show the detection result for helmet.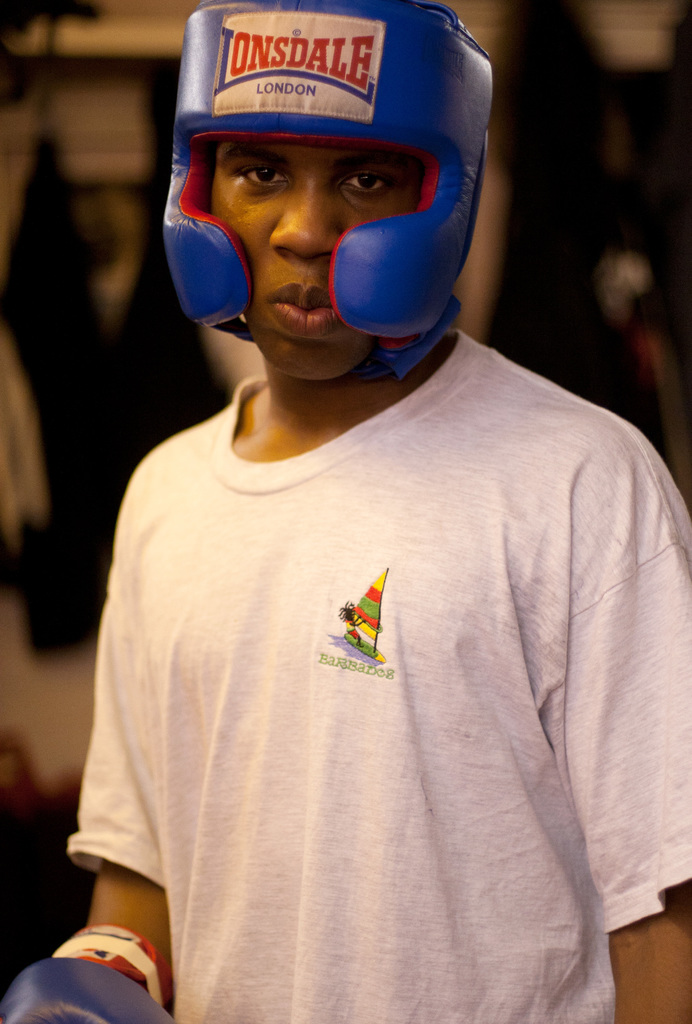
{"left": 156, "top": 5, "right": 506, "bottom": 383}.
